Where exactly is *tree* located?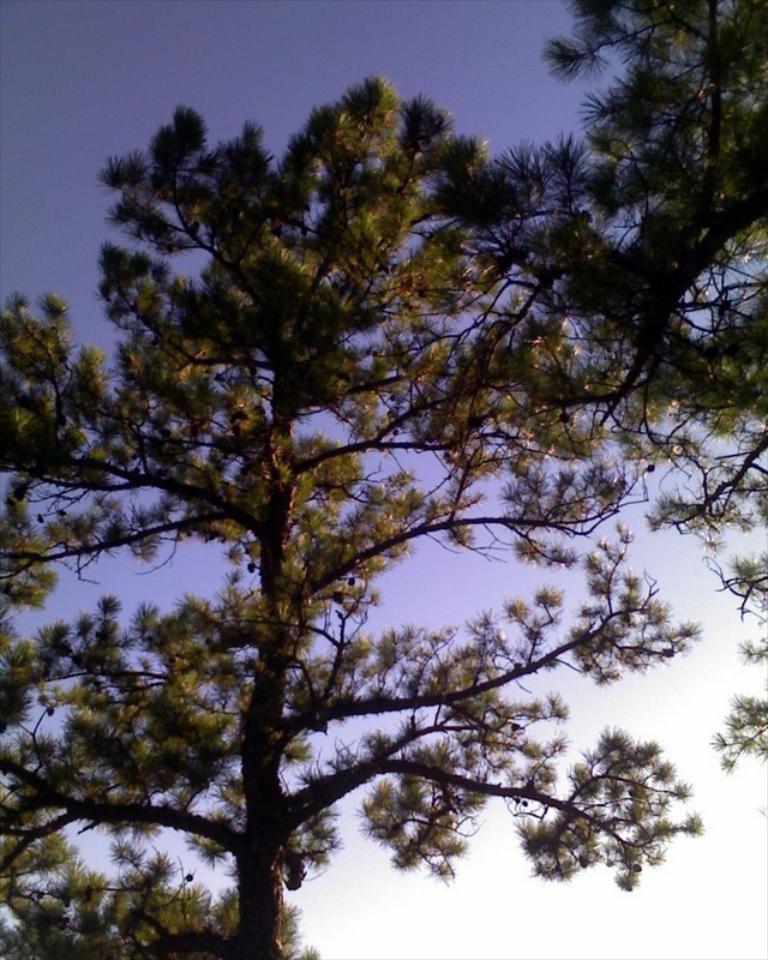
Its bounding box is {"x1": 442, "y1": 0, "x2": 767, "y2": 758}.
